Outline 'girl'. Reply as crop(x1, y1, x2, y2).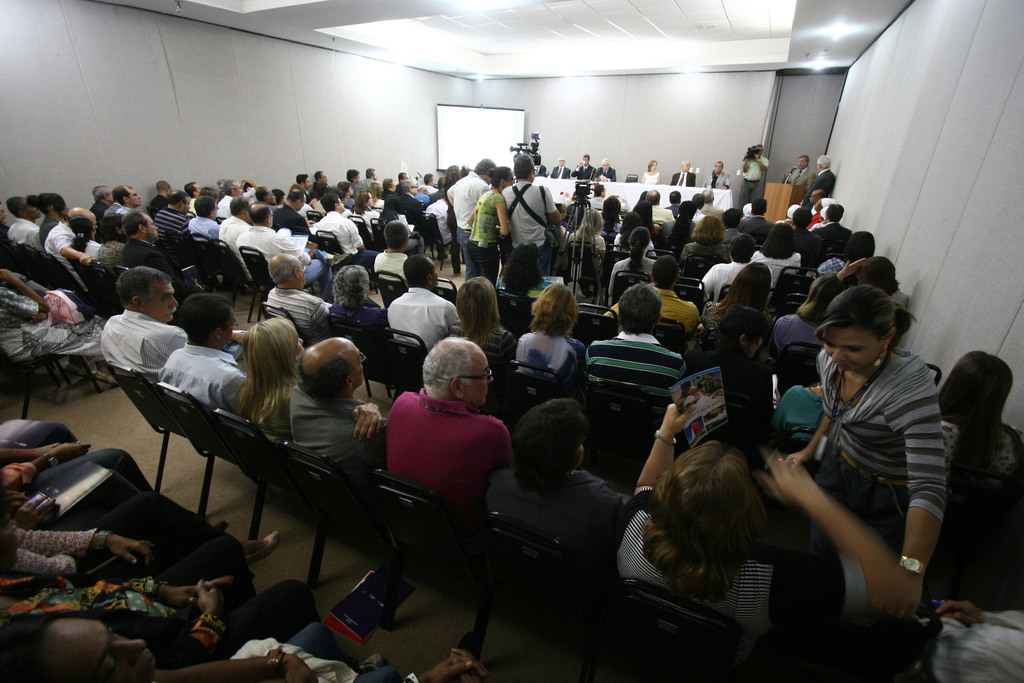
crop(780, 280, 948, 614).
